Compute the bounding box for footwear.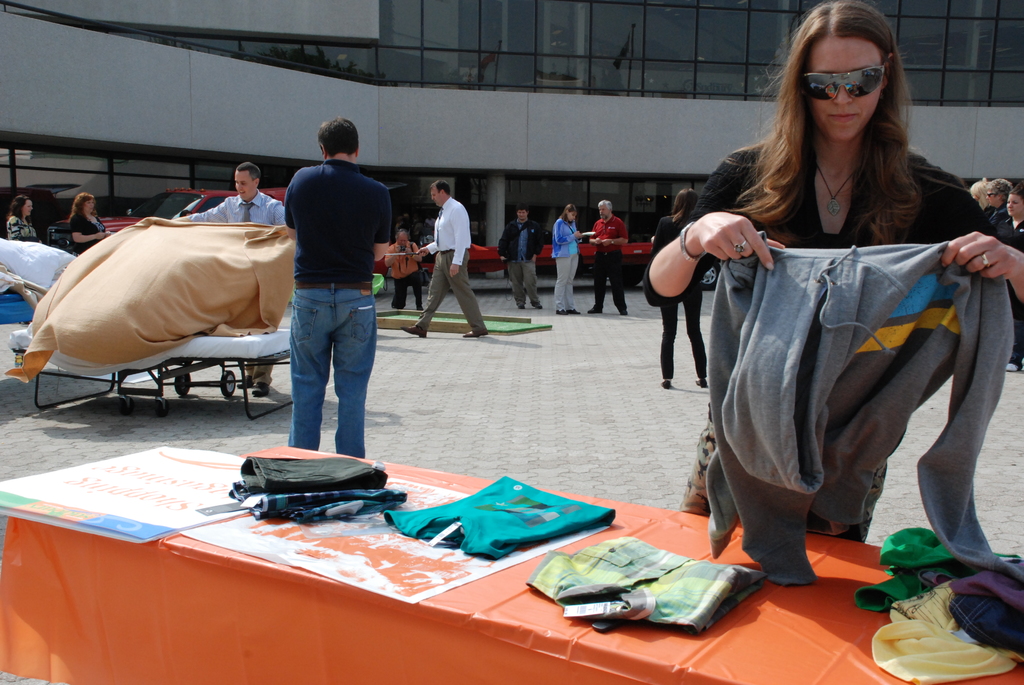
region(692, 378, 707, 387).
